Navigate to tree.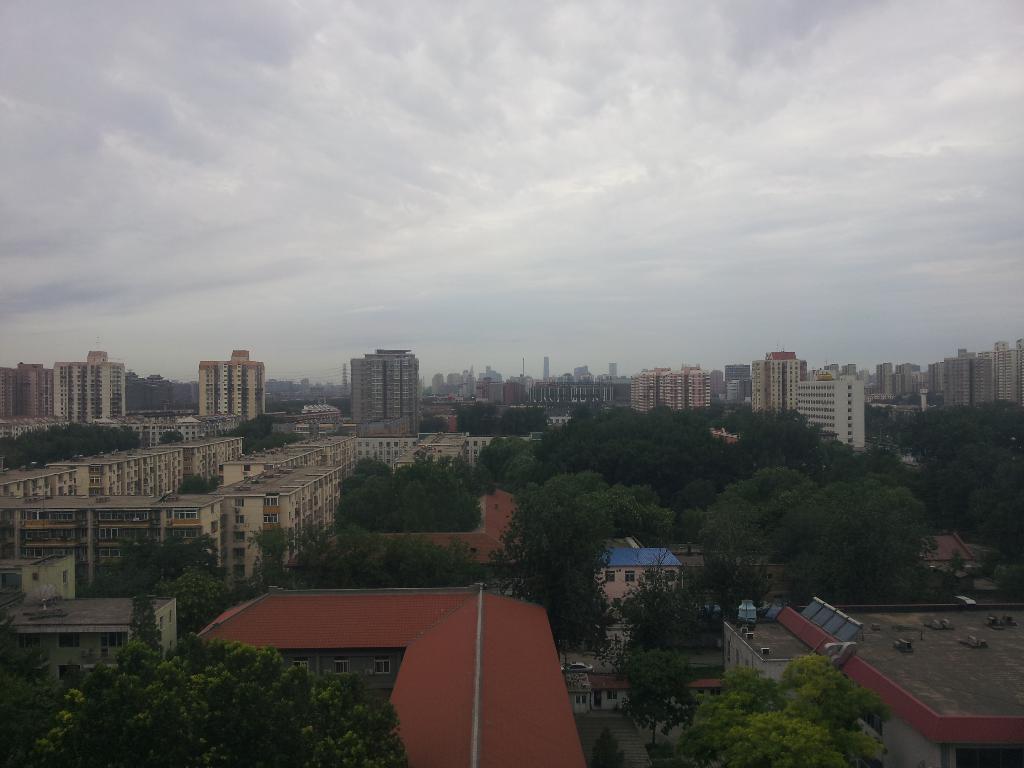
Navigation target: rect(236, 413, 291, 449).
